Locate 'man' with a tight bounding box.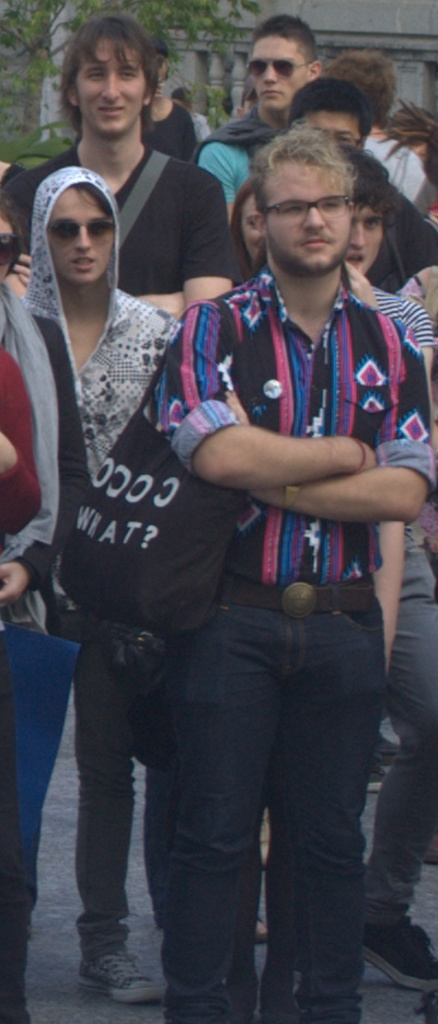
192,13,326,225.
